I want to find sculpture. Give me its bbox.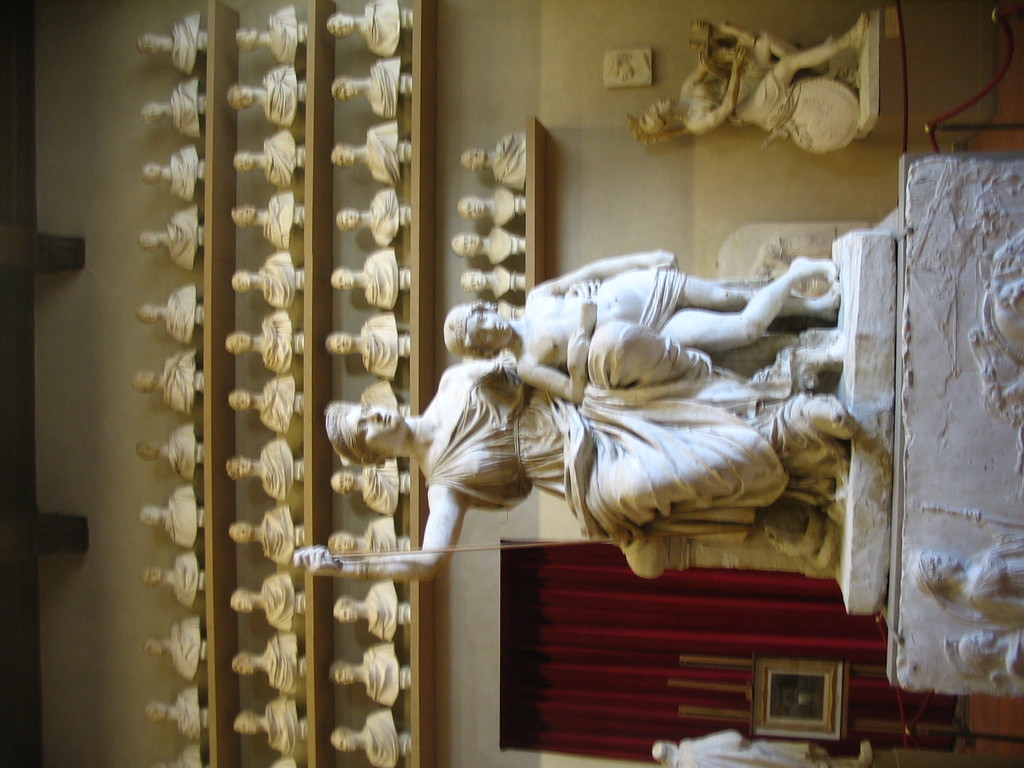
detection(234, 699, 313, 761).
